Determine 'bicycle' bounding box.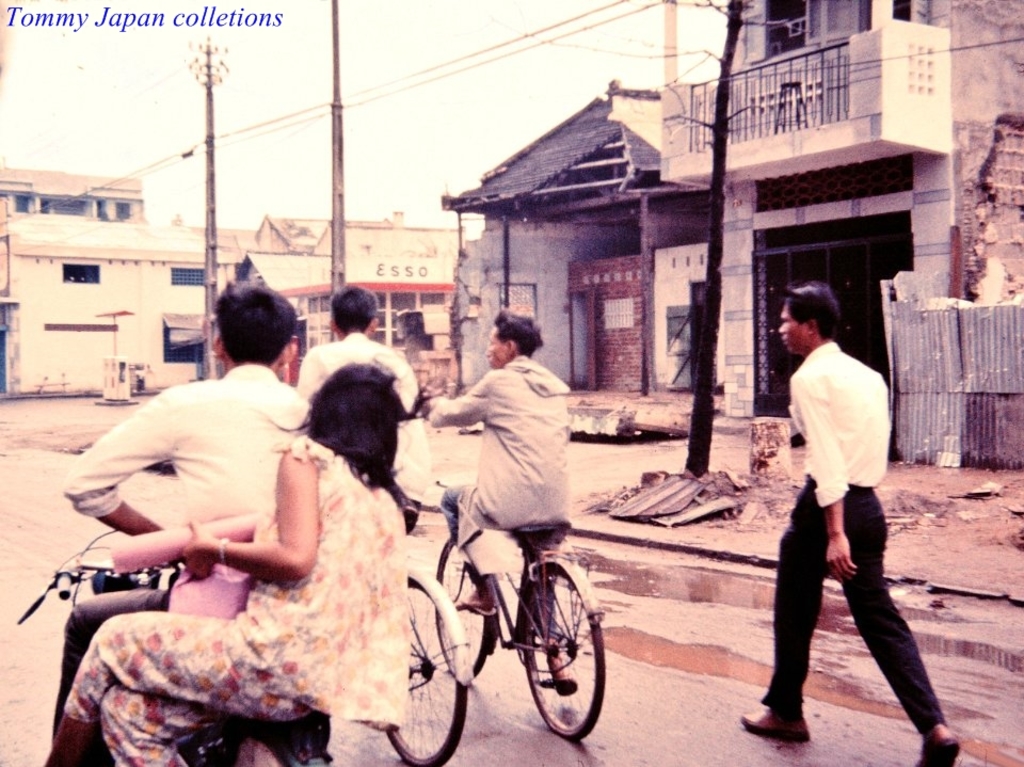
Determined: [382,493,478,766].
